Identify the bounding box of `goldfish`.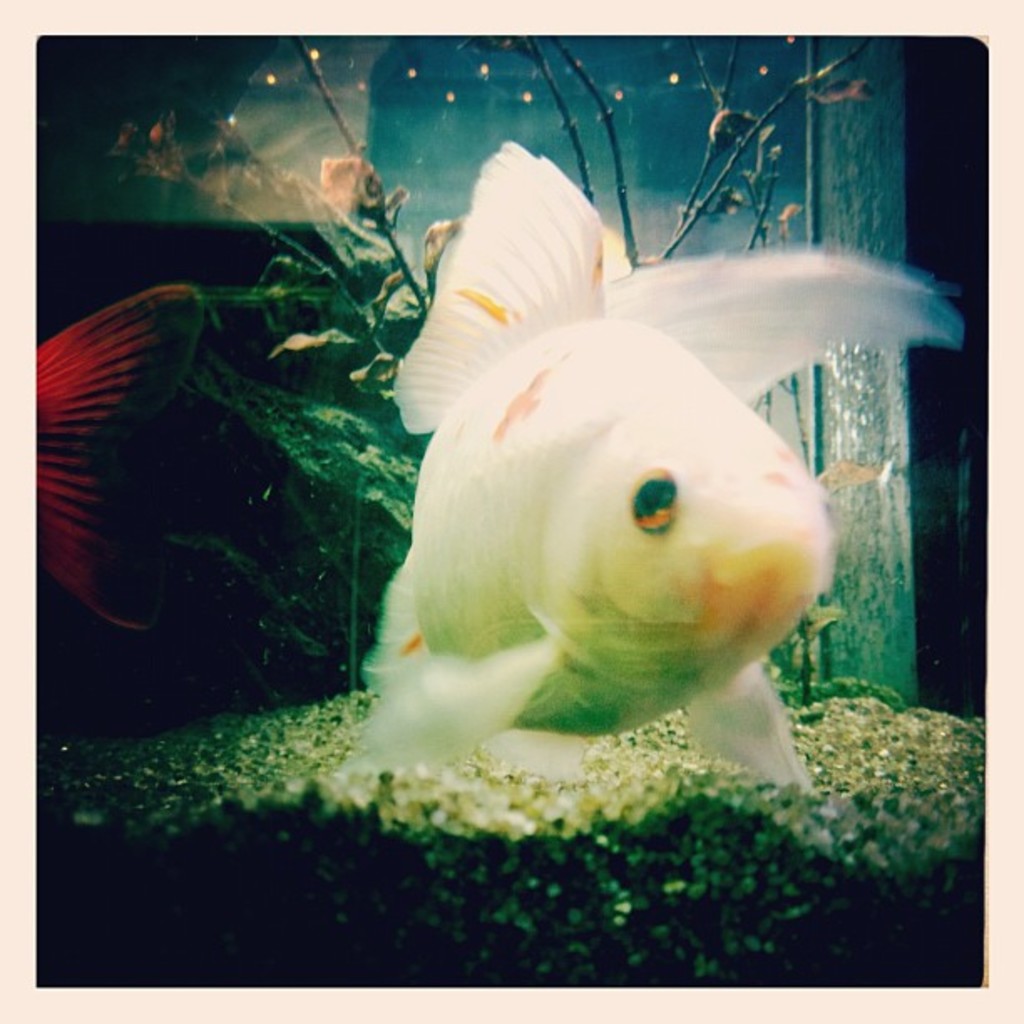
348,137,965,805.
